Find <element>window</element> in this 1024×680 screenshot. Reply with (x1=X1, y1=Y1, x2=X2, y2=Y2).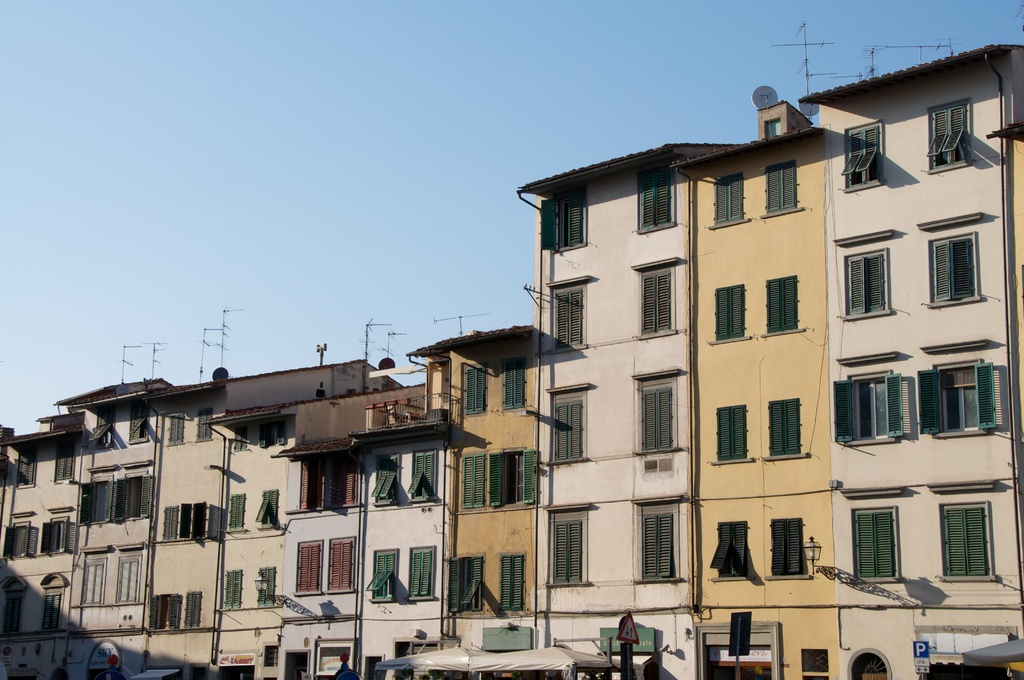
(x1=848, y1=254, x2=888, y2=317).
